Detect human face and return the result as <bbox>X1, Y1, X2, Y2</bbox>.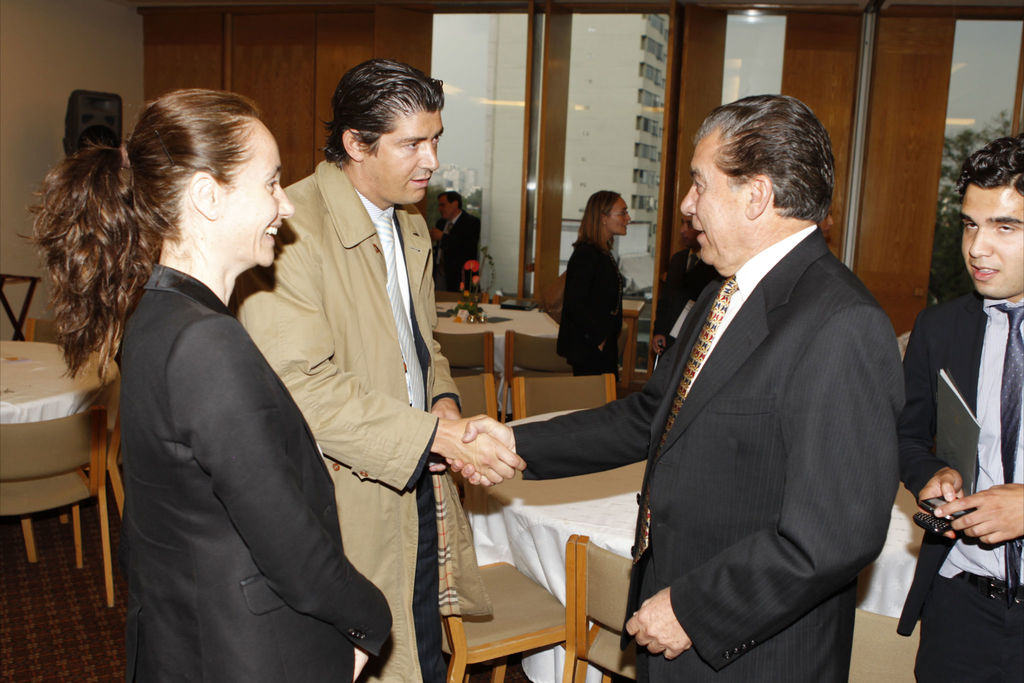
<bbox>958, 179, 1023, 299</bbox>.
